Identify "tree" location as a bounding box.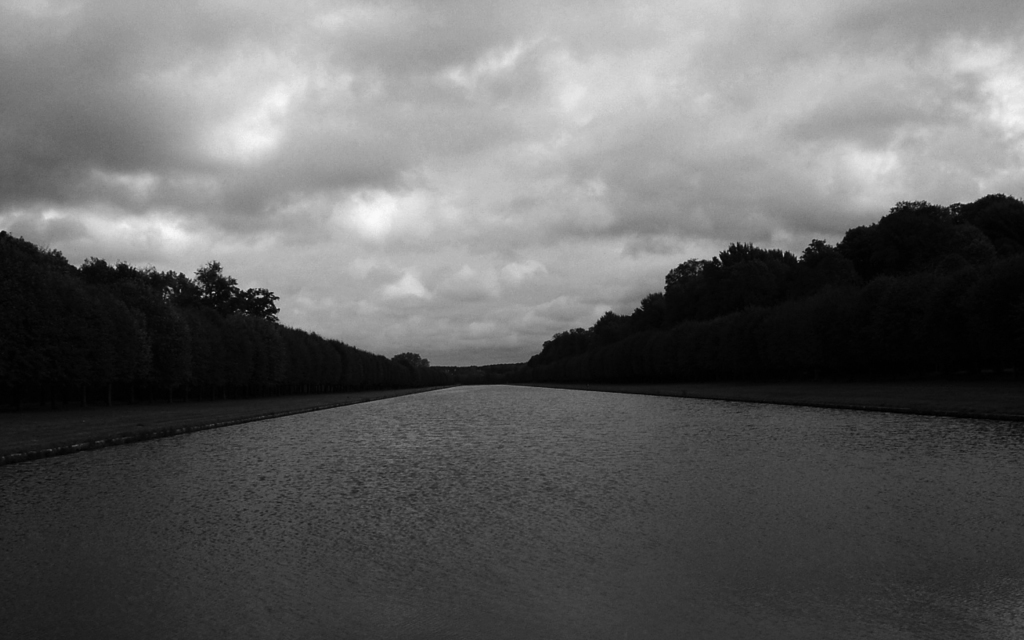
left=136, top=253, right=298, bottom=375.
